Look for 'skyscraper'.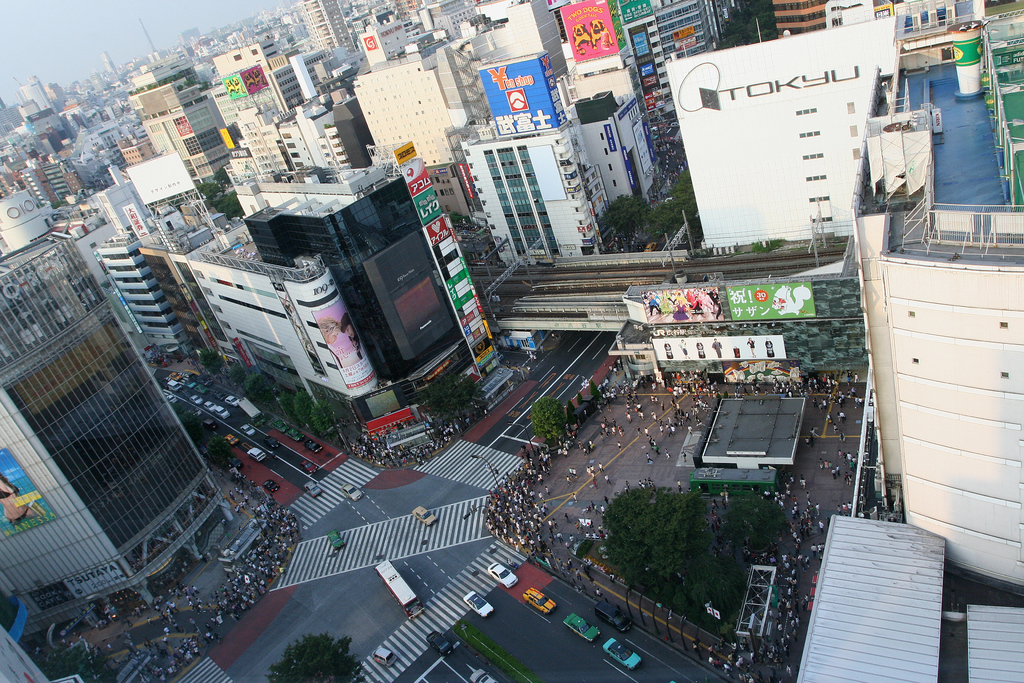
Found: <region>14, 149, 241, 657</region>.
